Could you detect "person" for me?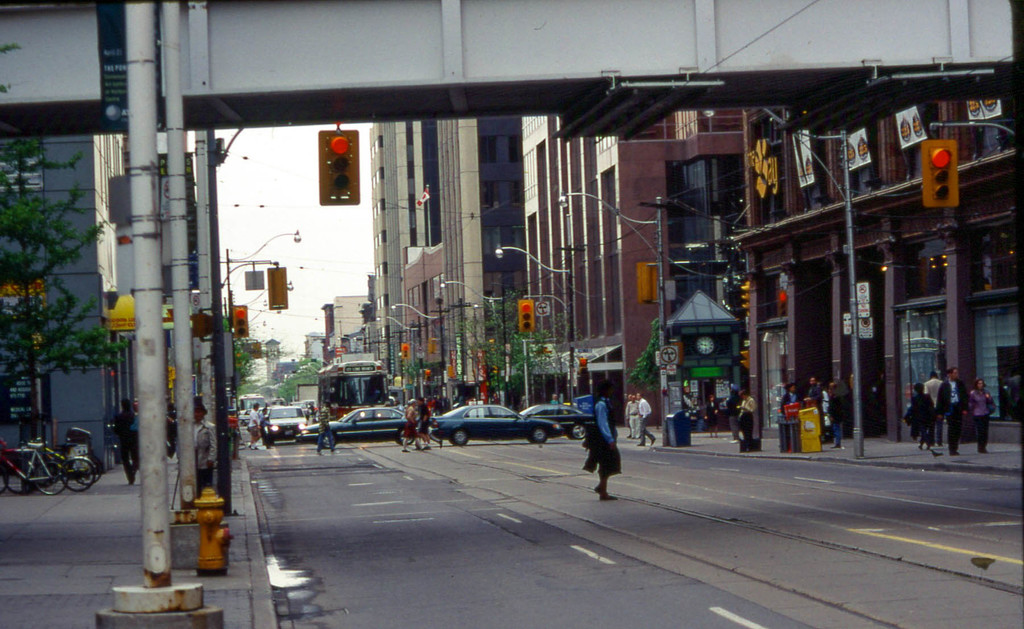
Detection result: Rect(259, 403, 275, 456).
